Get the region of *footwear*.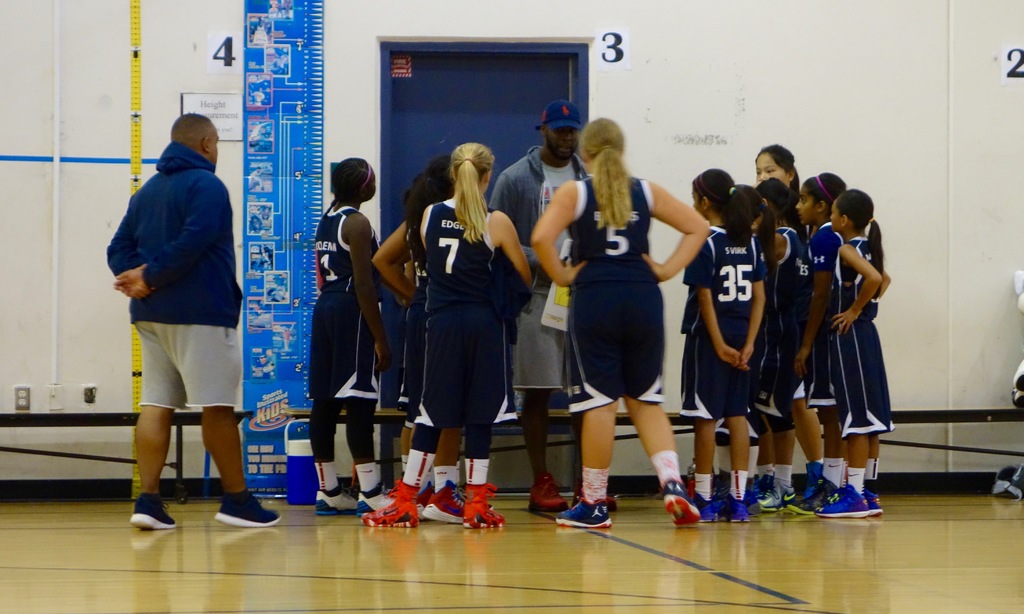
pyautogui.locateOnScreen(359, 481, 423, 528).
